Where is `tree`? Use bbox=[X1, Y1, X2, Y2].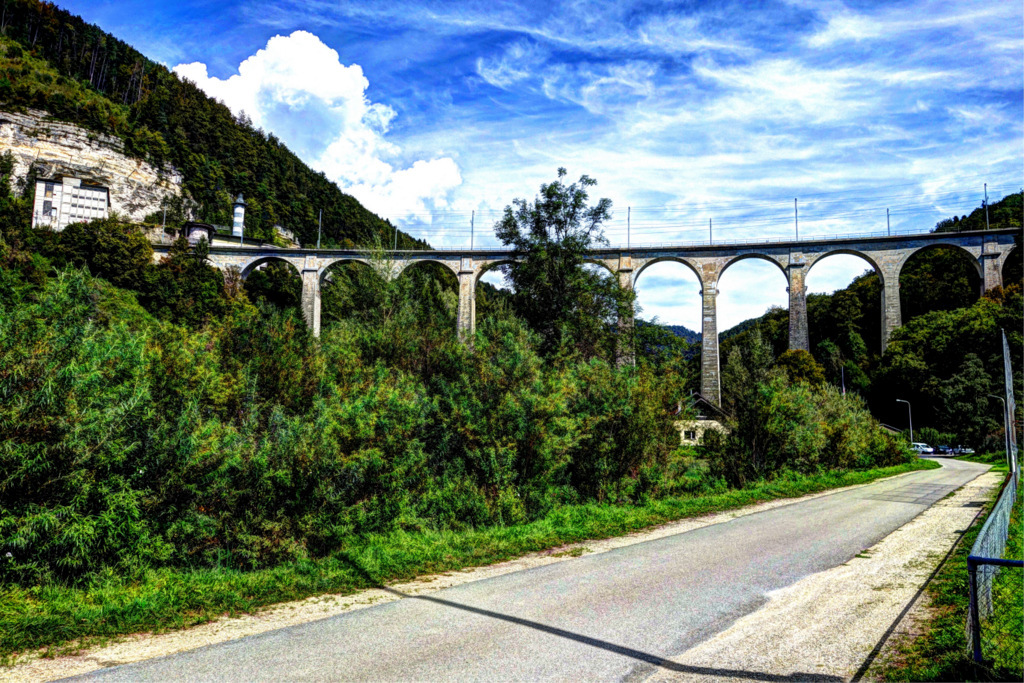
bbox=[857, 281, 1023, 458].
